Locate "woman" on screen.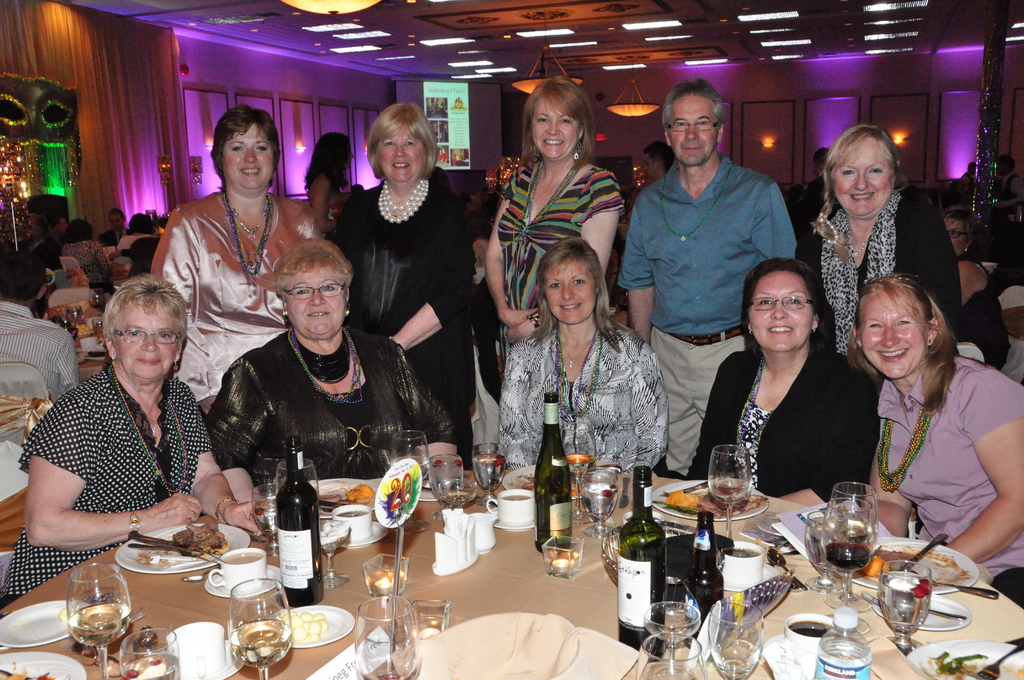
On screen at pyautogui.locateOnScreen(212, 238, 484, 504).
